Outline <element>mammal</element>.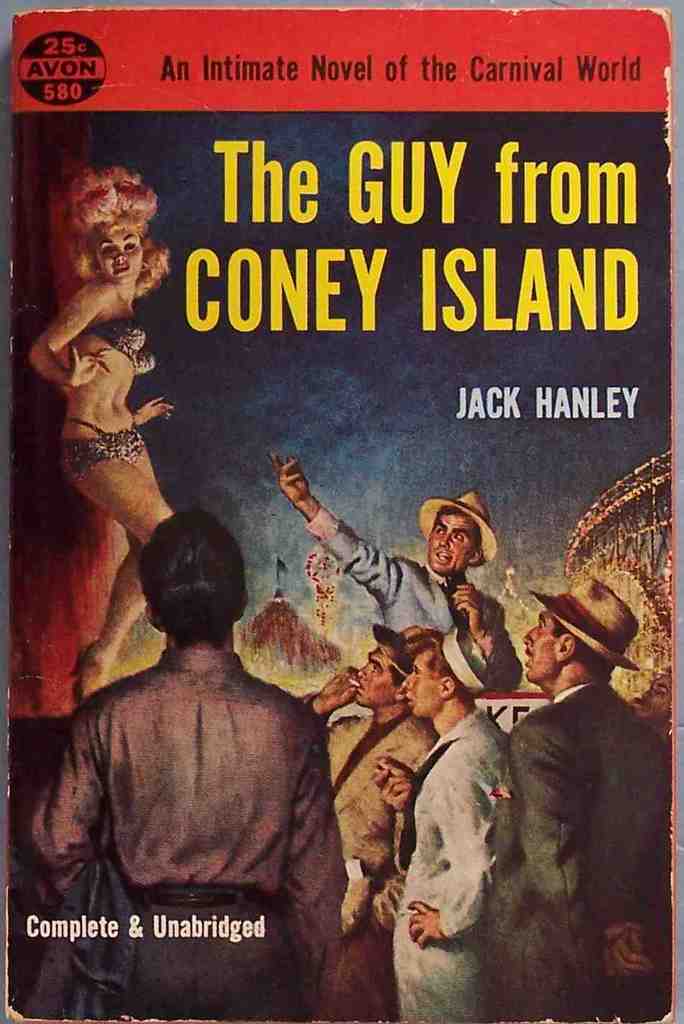
Outline: 390,642,540,990.
